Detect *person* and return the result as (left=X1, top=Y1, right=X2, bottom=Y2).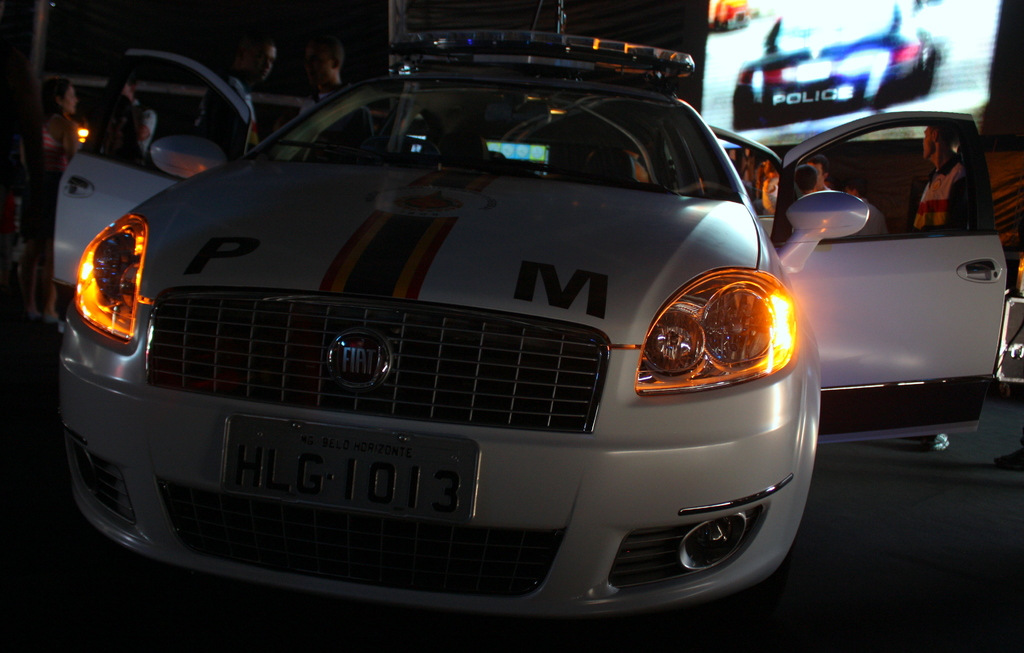
(left=297, top=33, right=374, bottom=159).
